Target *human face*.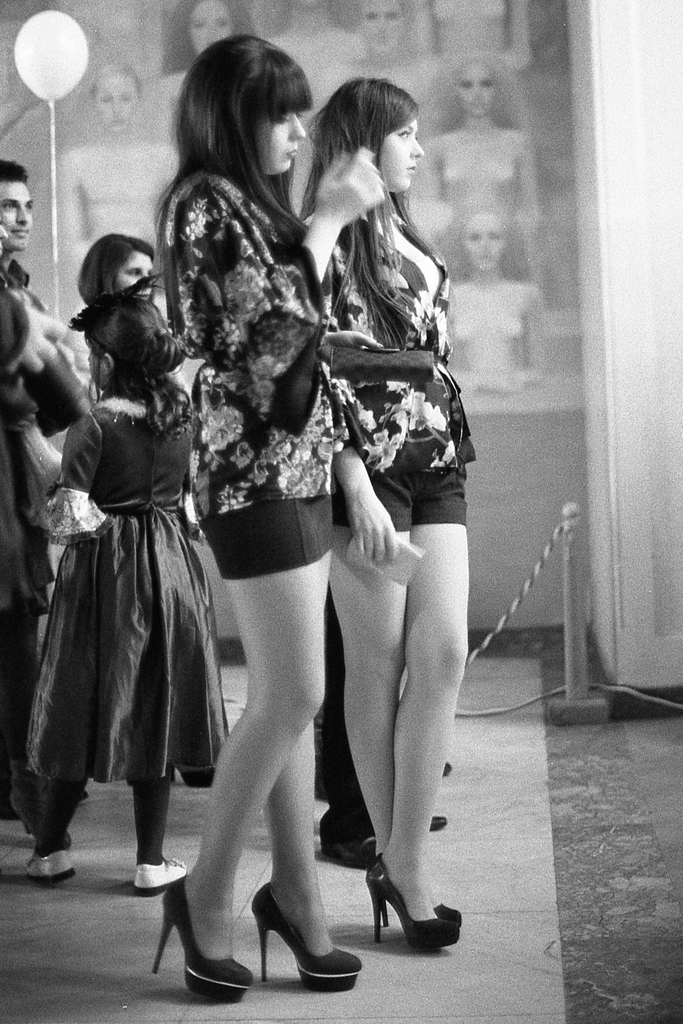
Target region: x1=466, y1=214, x2=509, y2=267.
